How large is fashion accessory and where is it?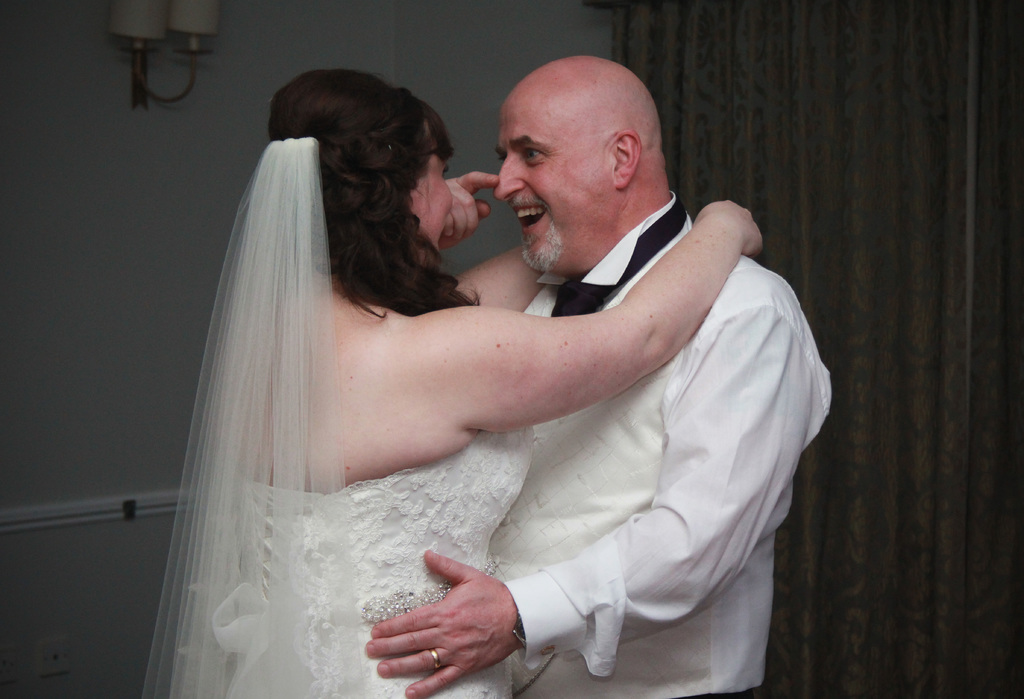
Bounding box: bbox=[515, 612, 525, 648].
